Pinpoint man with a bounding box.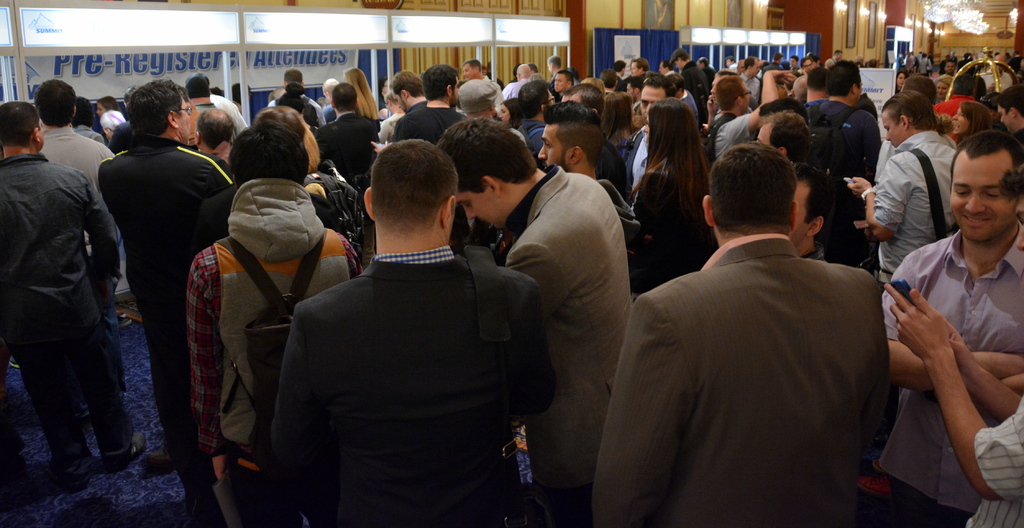
{"x1": 1009, "y1": 50, "x2": 1023, "y2": 71}.
